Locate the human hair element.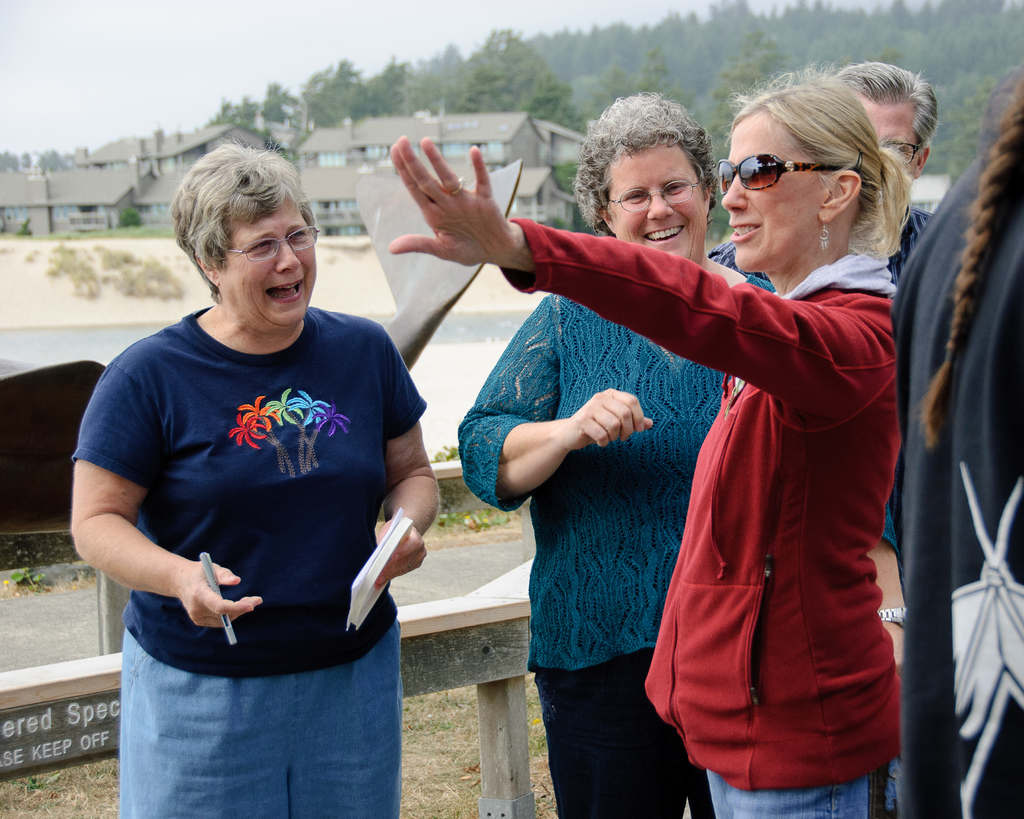
Element bbox: 172,141,323,305.
